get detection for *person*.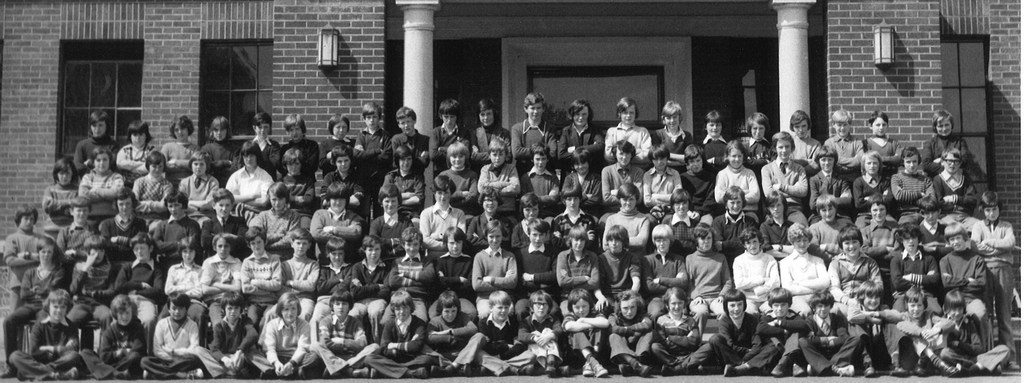
Detection: 680:144:714:206.
